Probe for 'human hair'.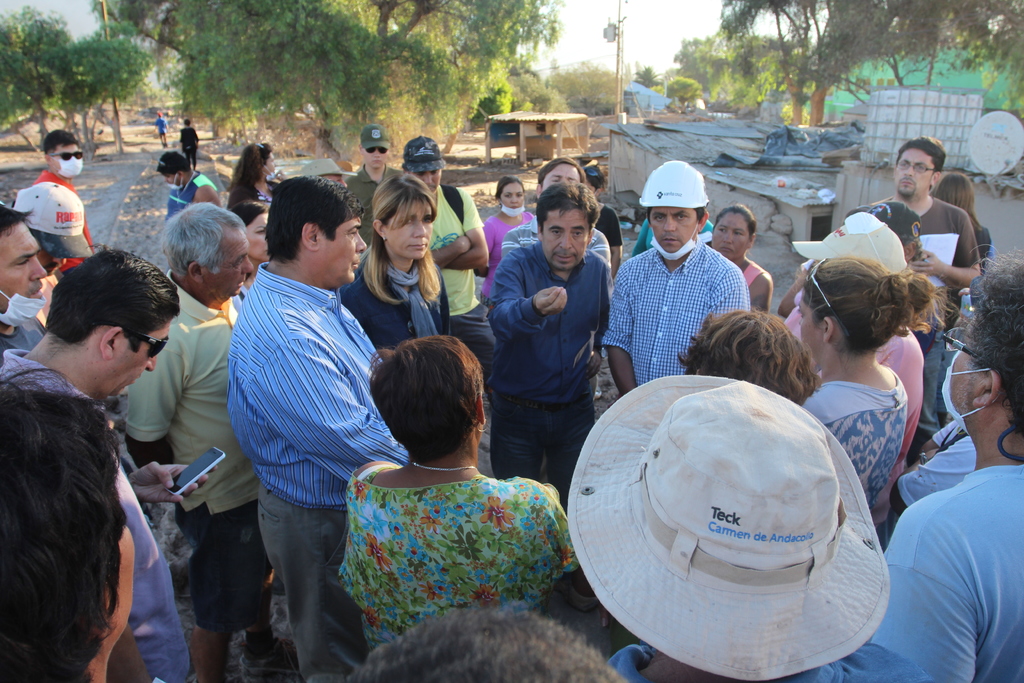
Probe result: box=[957, 242, 1023, 440].
